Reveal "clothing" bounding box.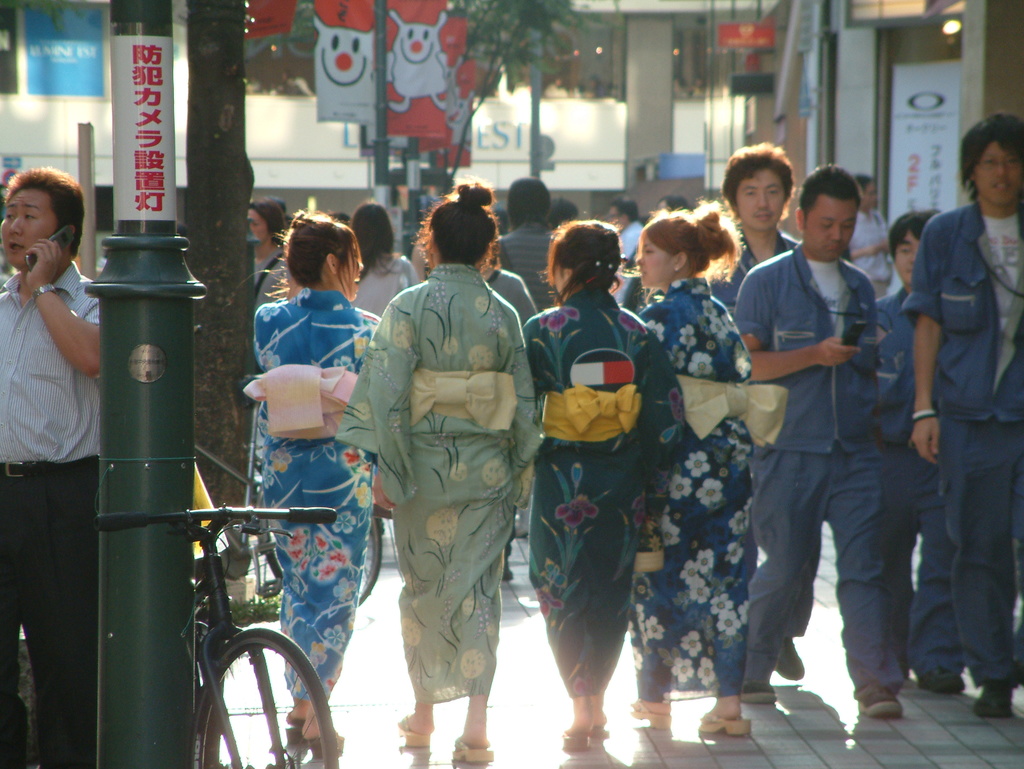
Revealed: 630/278/787/695.
